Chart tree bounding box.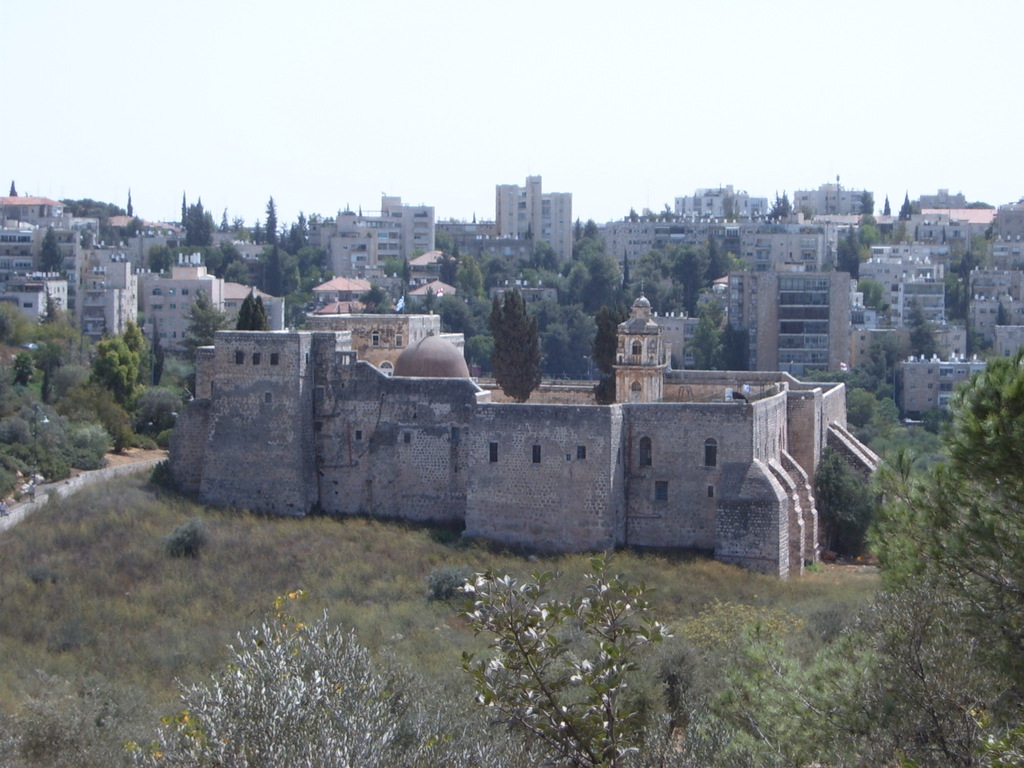
Charted: bbox=(764, 190, 800, 220).
